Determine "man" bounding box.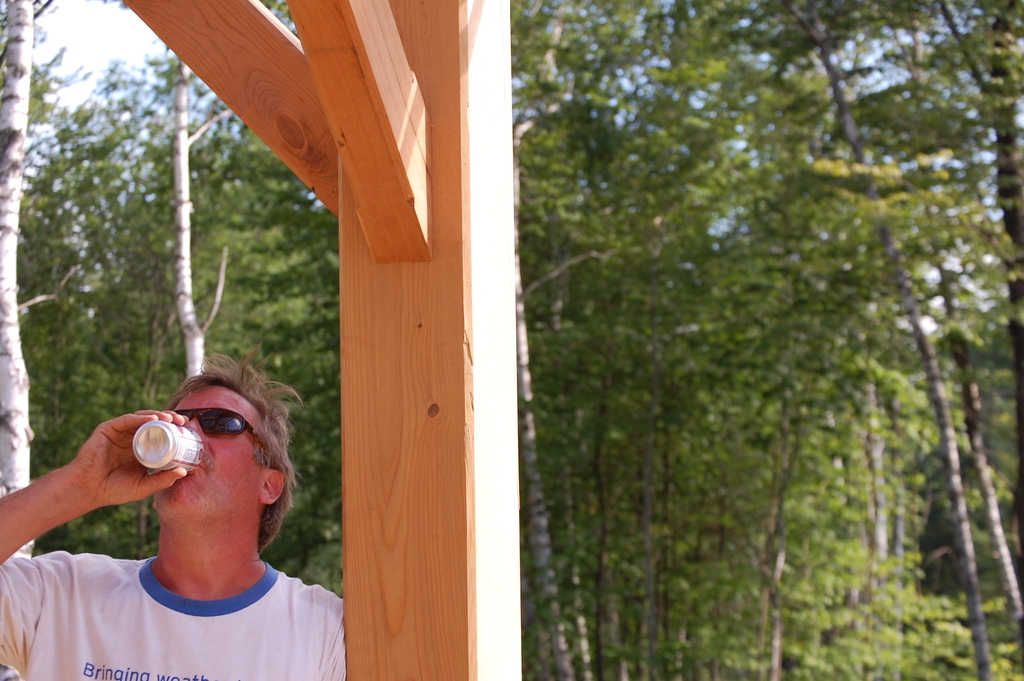
Determined: left=0, top=341, right=375, bottom=676.
